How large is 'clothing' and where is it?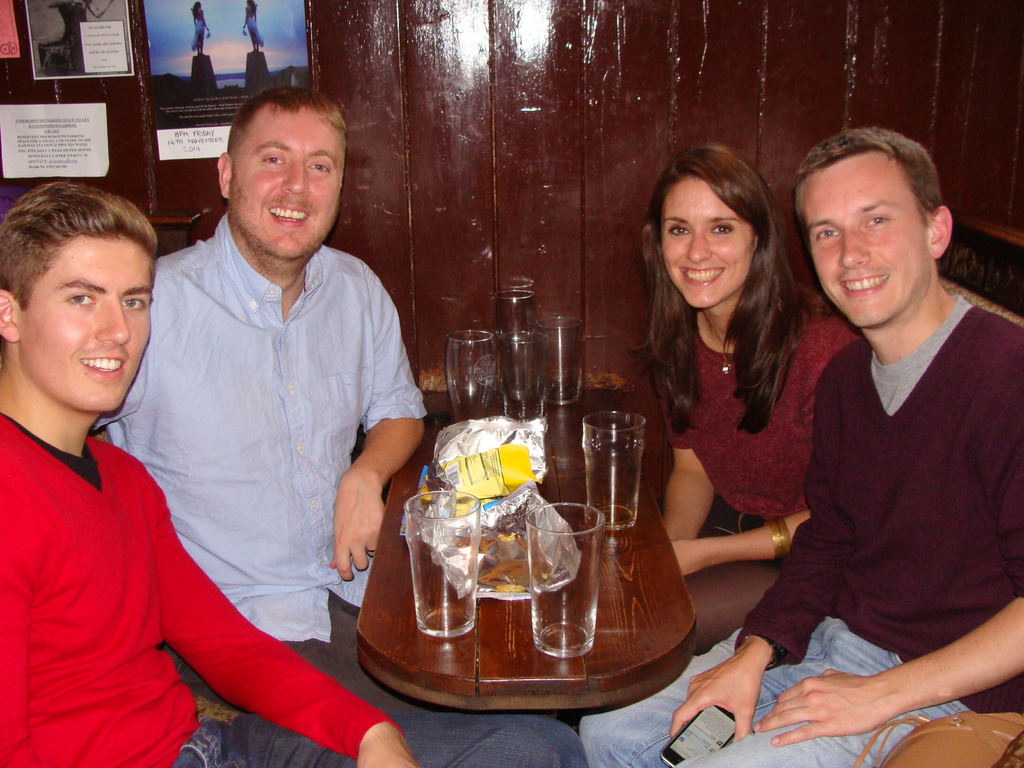
Bounding box: (191,20,207,50).
